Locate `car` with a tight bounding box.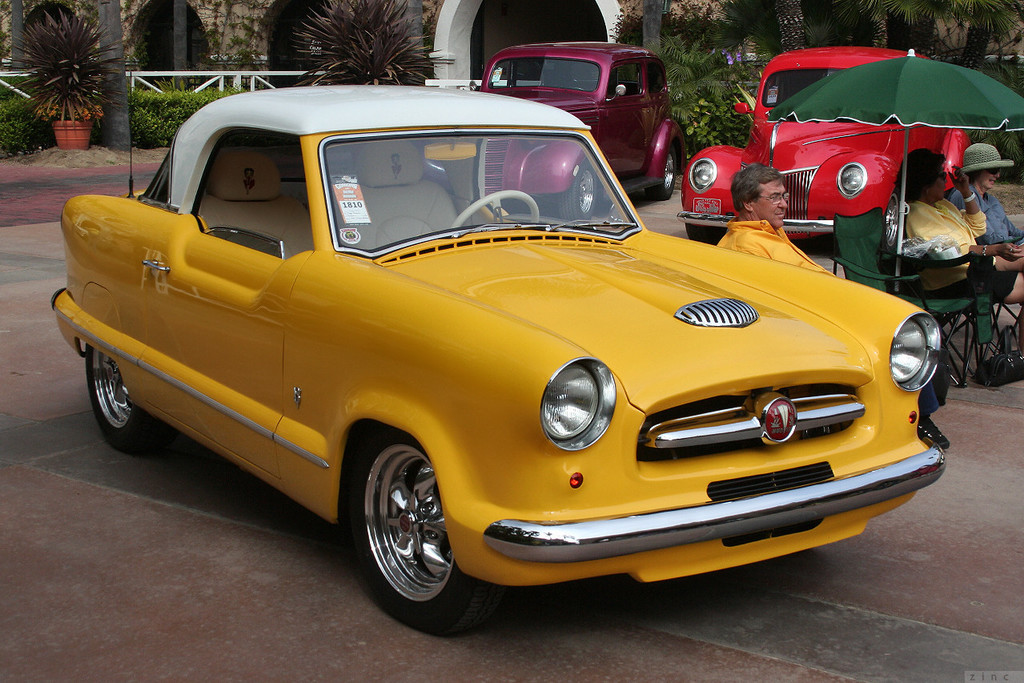
left=475, top=43, right=685, bottom=223.
